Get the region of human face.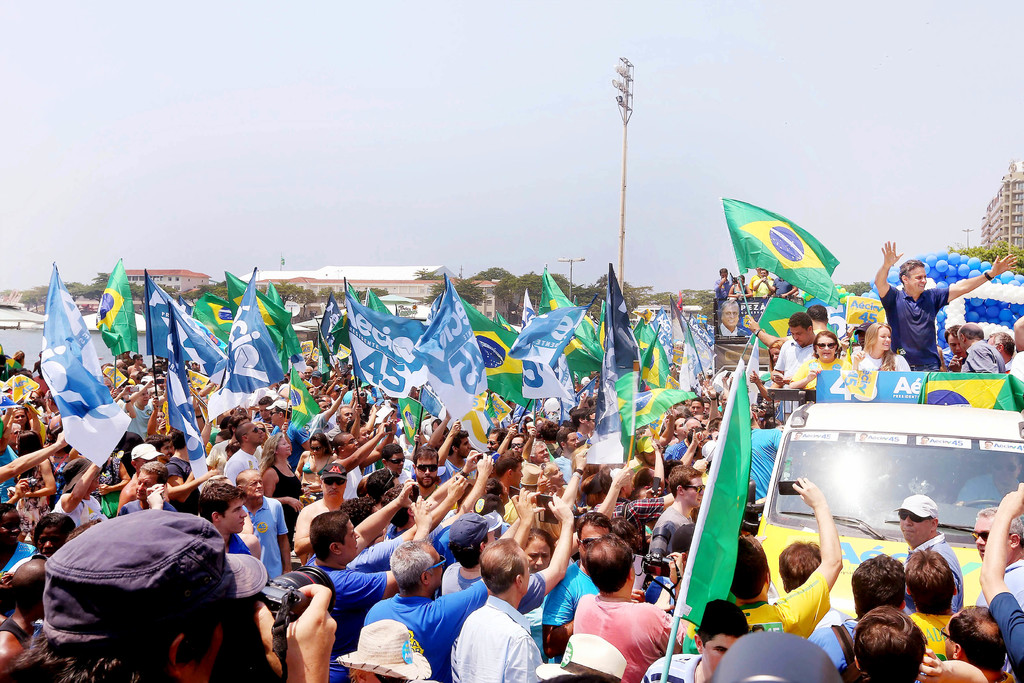
BBox(907, 263, 927, 291).
